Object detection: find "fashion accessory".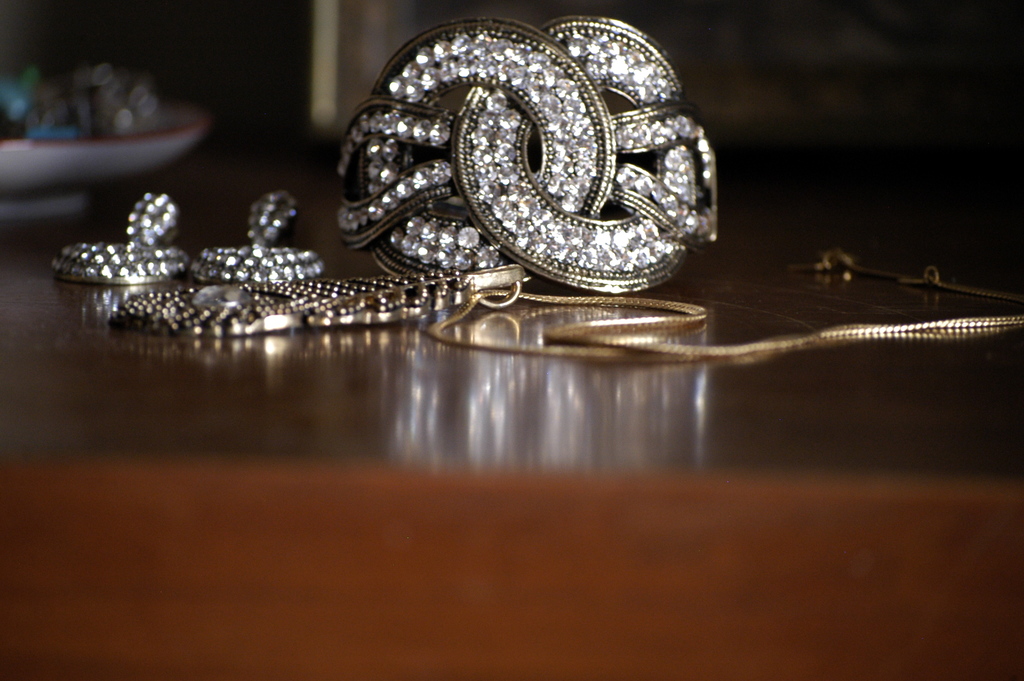
region(326, 8, 720, 293).
